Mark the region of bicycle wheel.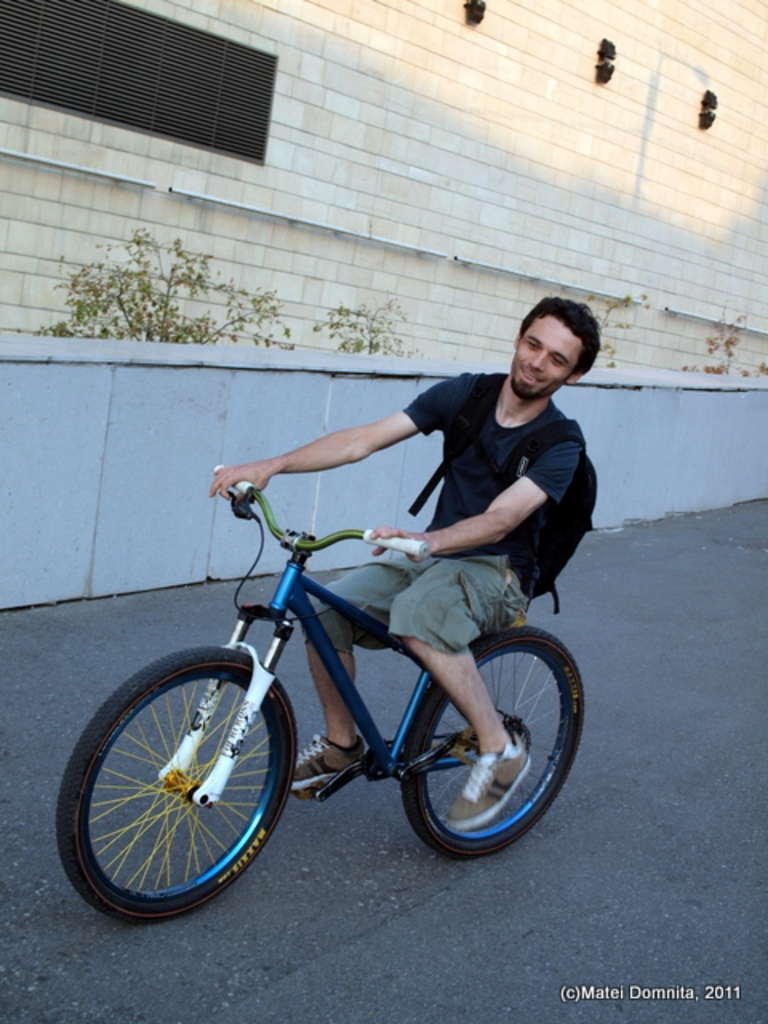
Region: (left=408, top=627, right=587, bottom=859).
